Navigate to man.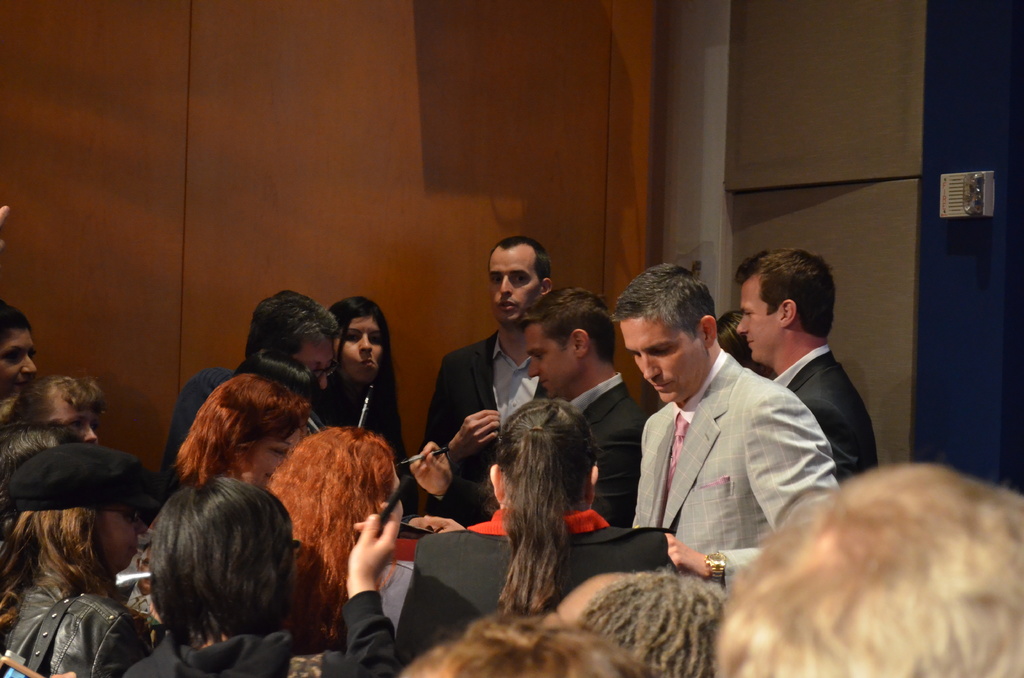
Navigation target: <region>401, 289, 653, 528</region>.
